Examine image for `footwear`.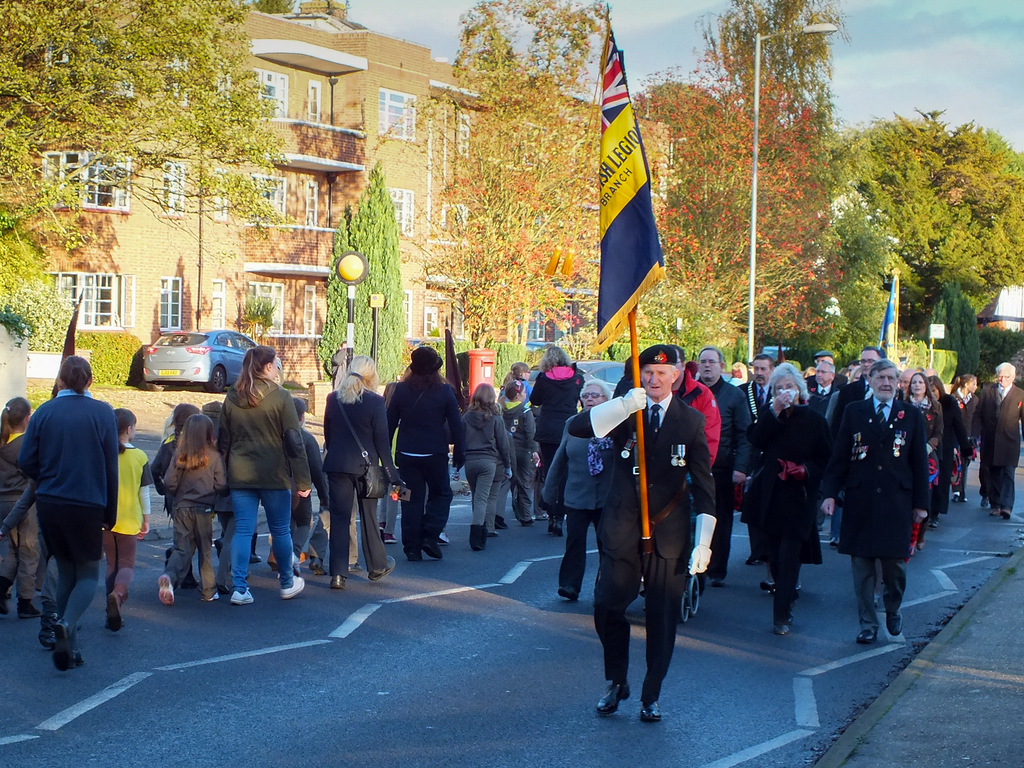
Examination result: pyautogui.locateOnScreen(493, 516, 509, 530).
